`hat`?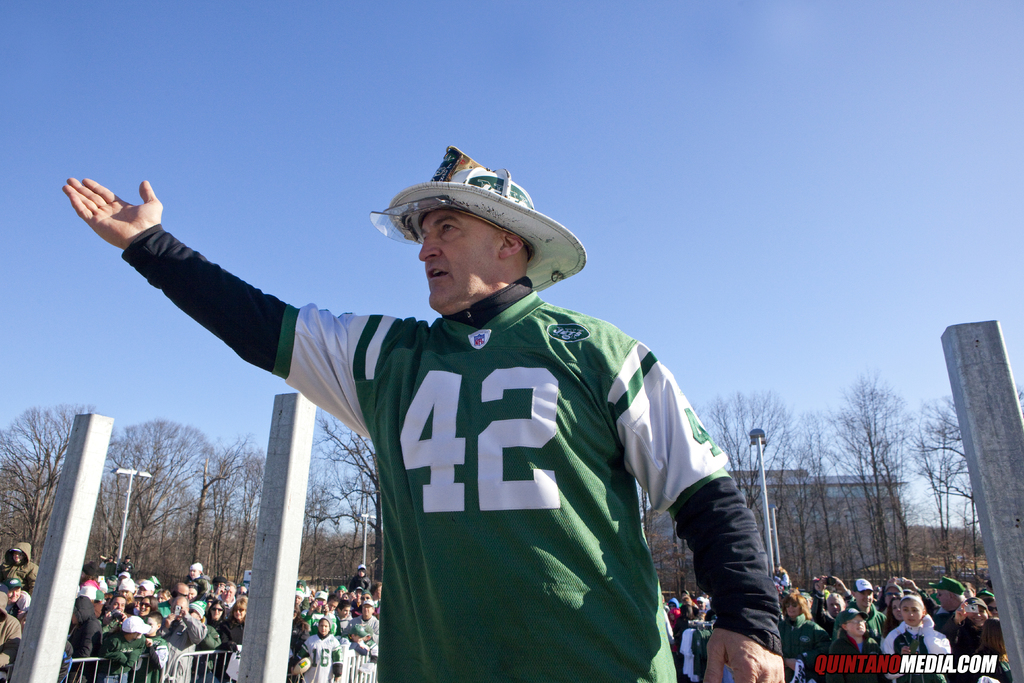
<box>383,146,589,293</box>
